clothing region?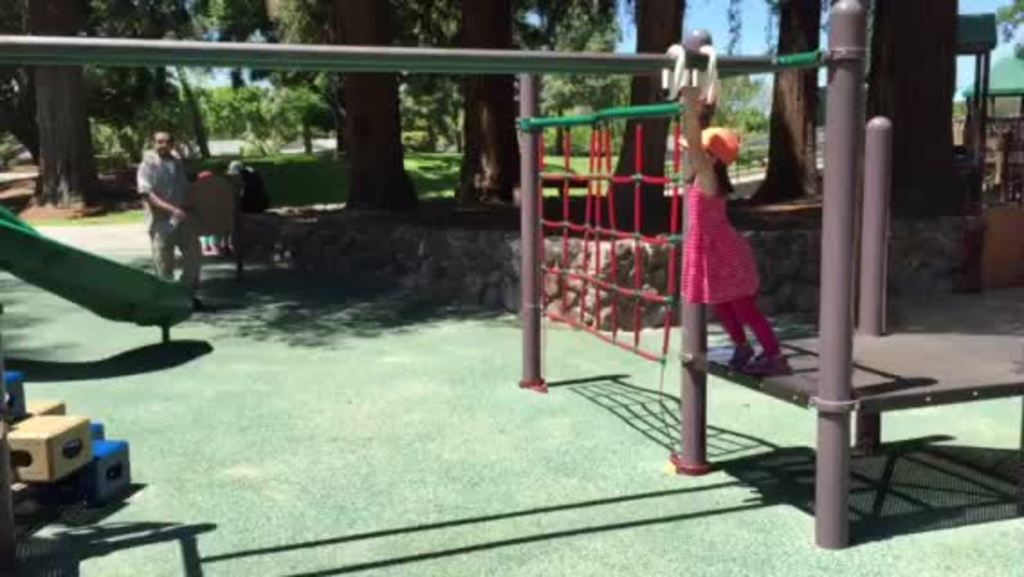
680, 160, 770, 321
